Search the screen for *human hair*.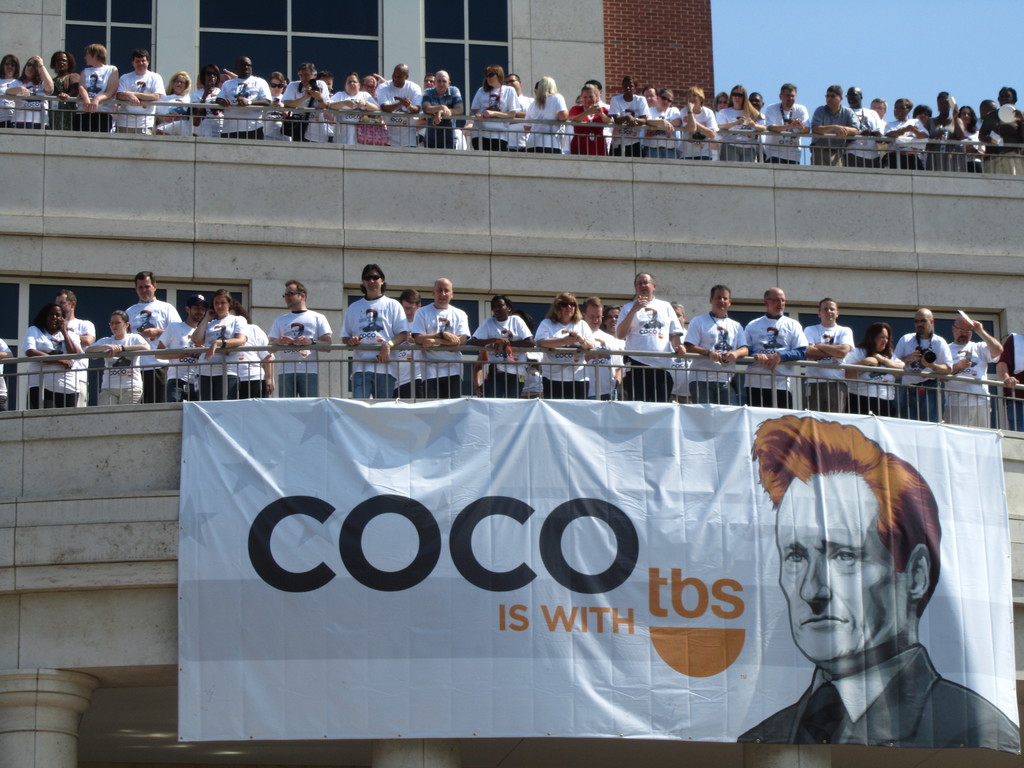
Found at 57/289/78/305.
